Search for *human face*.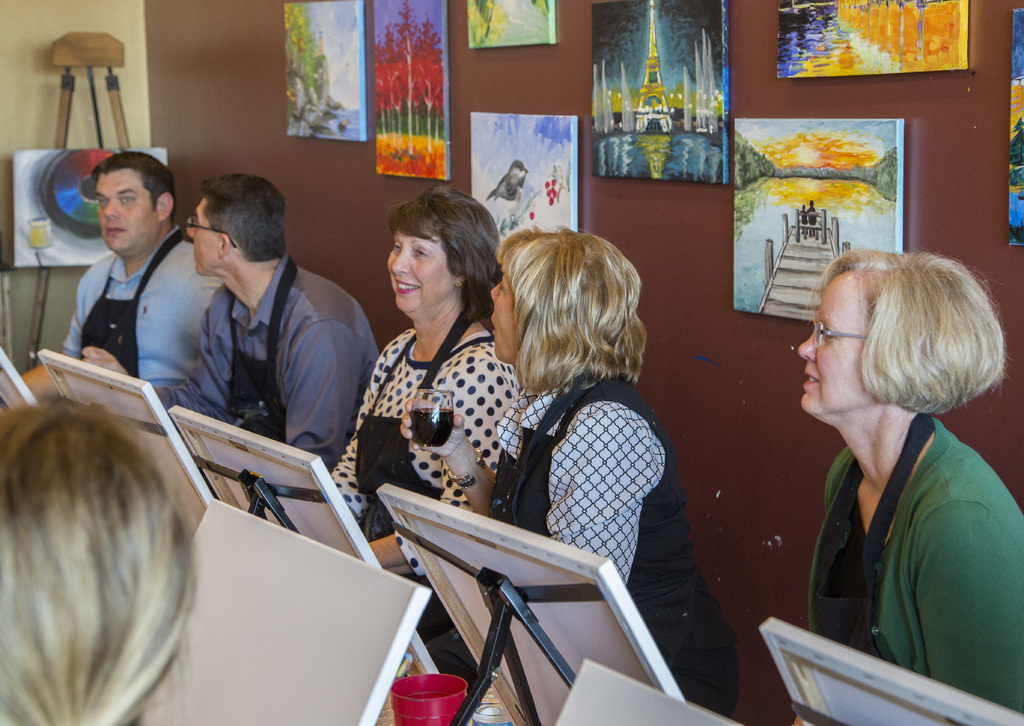
Found at bbox(387, 230, 449, 314).
